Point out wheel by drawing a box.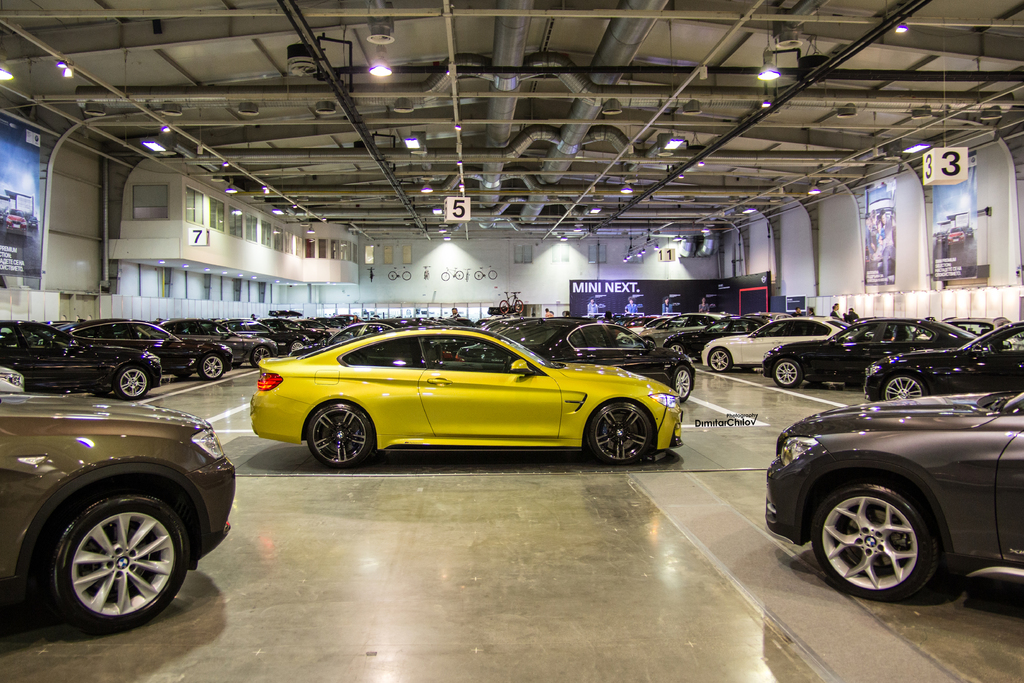
(113, 363, 156, 406).
